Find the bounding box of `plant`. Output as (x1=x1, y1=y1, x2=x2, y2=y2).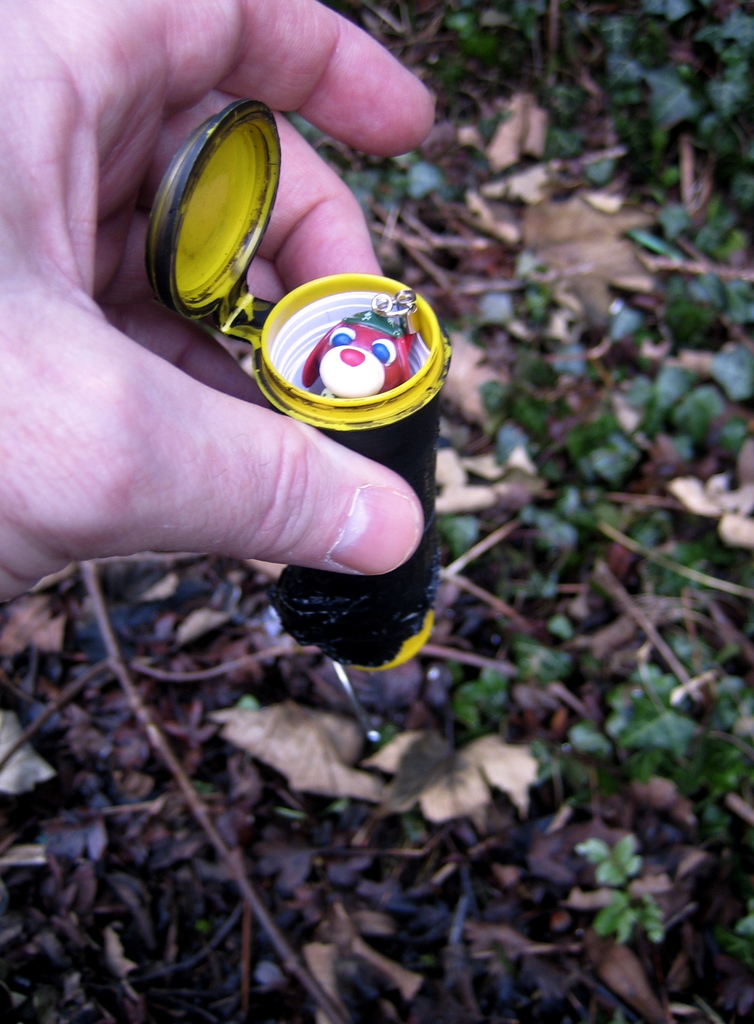
(x1=193, y1=776, x2=216, y2=799).
